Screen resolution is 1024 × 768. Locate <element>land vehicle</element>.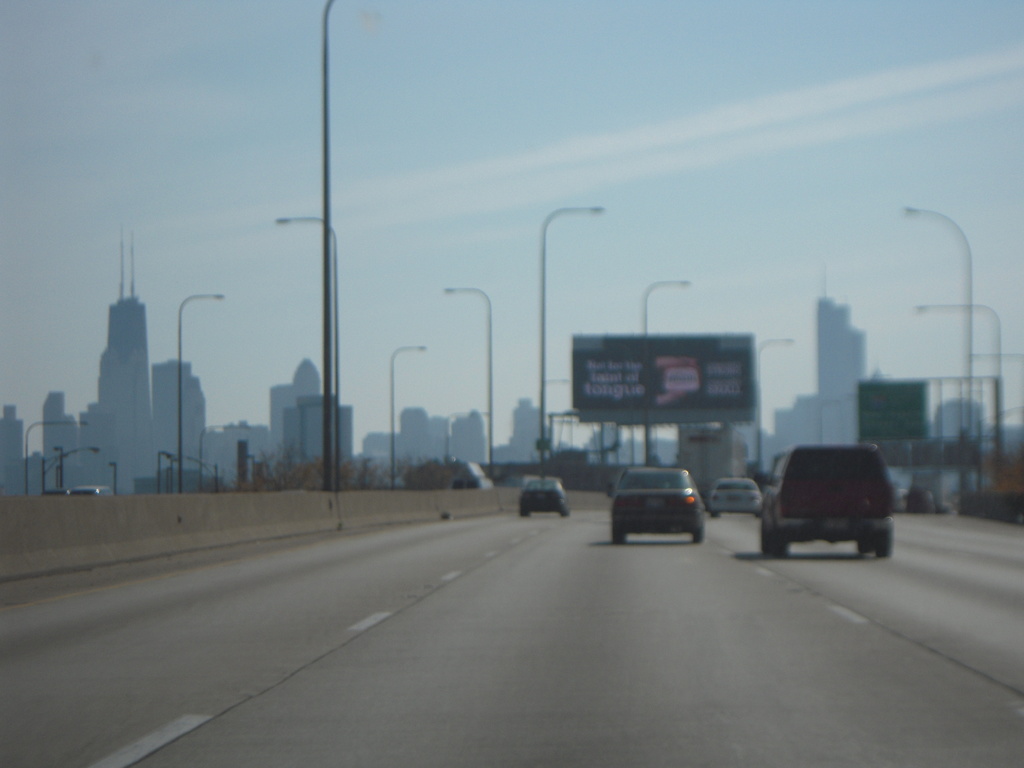
detection(611, 461, 707, 543).
